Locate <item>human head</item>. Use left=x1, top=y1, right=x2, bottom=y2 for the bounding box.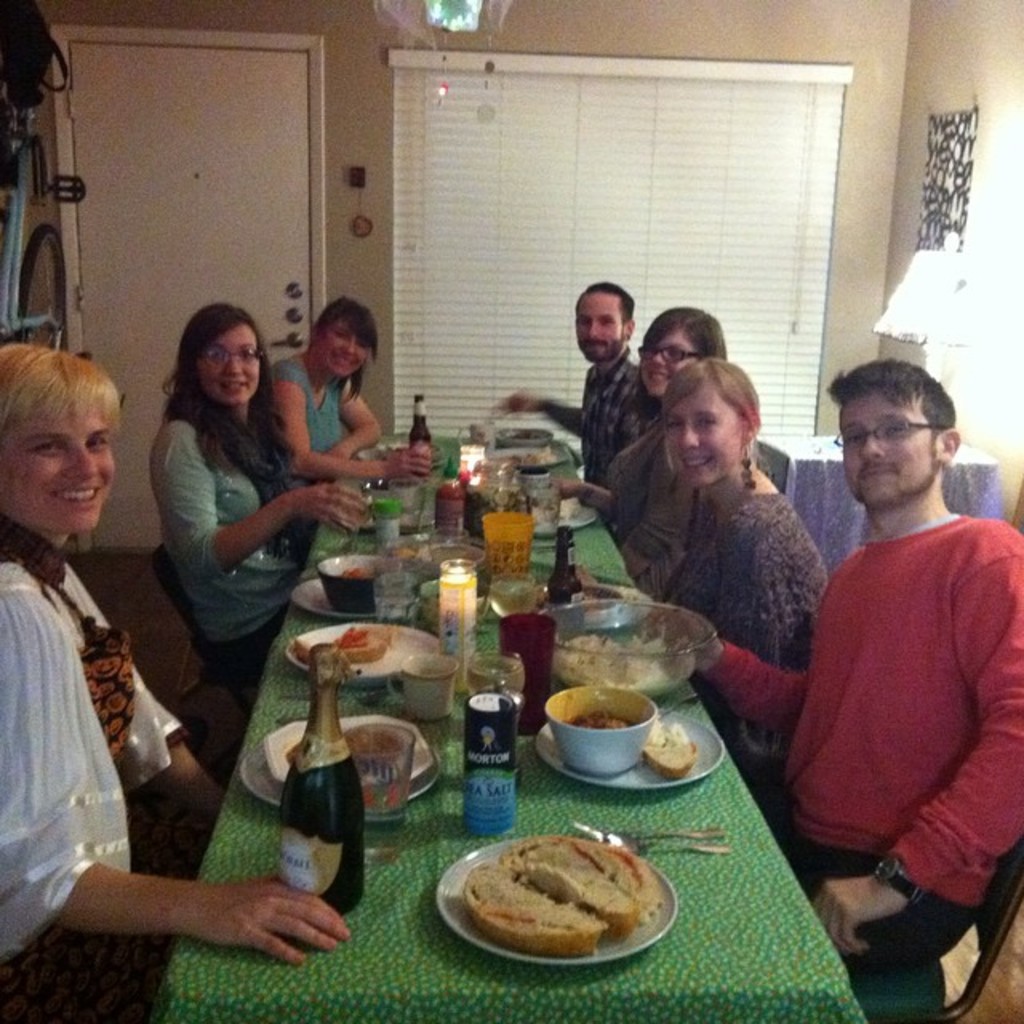
left=637, top=307, right=725, bottom=395.
